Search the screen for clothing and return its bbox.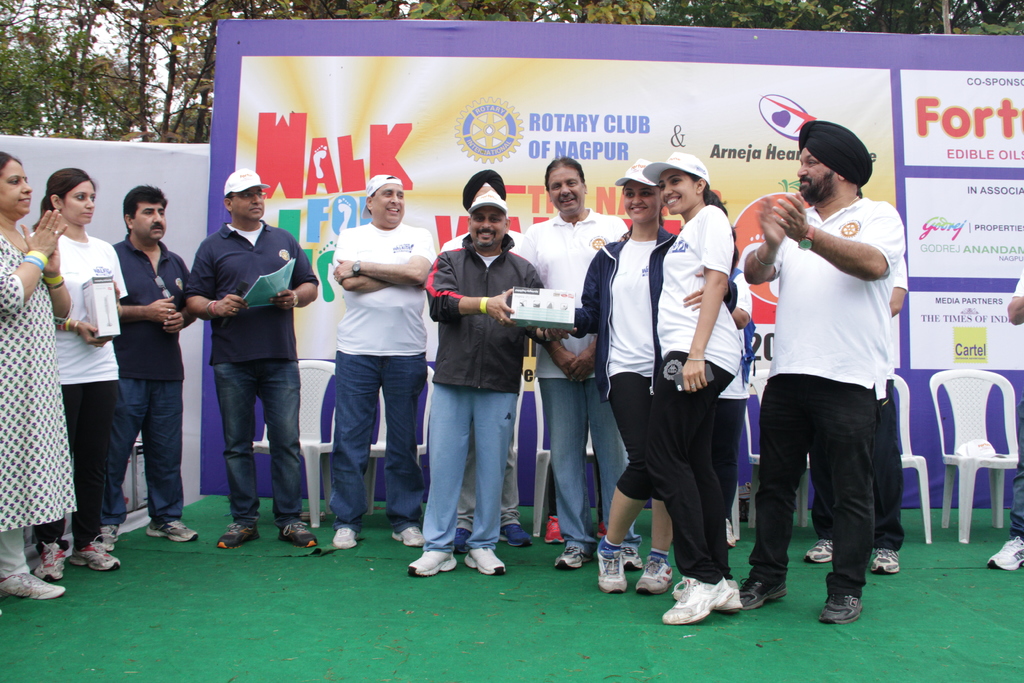
Found: (left=509, top=203, right=634, bottom=539).
